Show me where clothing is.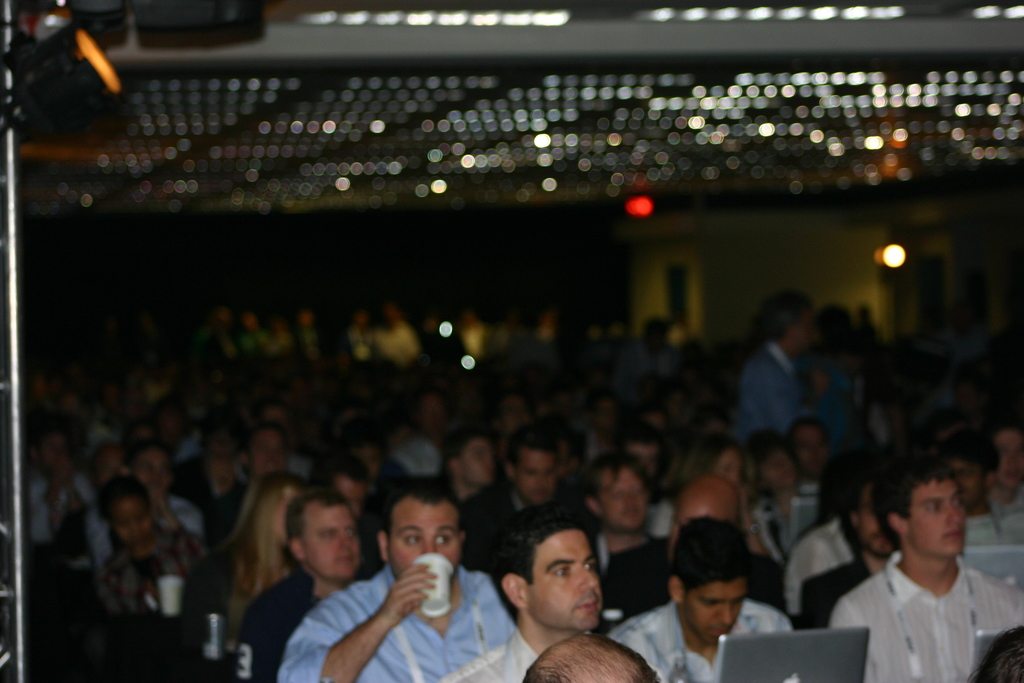
clothing is at <box>788,513,858,623</box>.
